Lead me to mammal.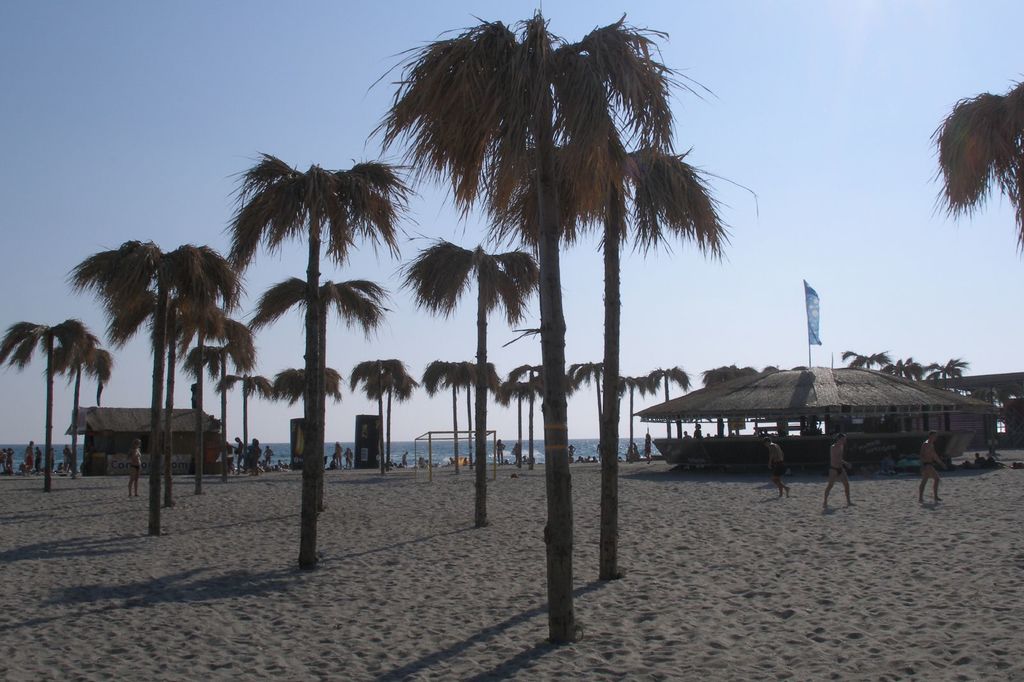
Lead to bbox=[399, 453, 408, 467].
